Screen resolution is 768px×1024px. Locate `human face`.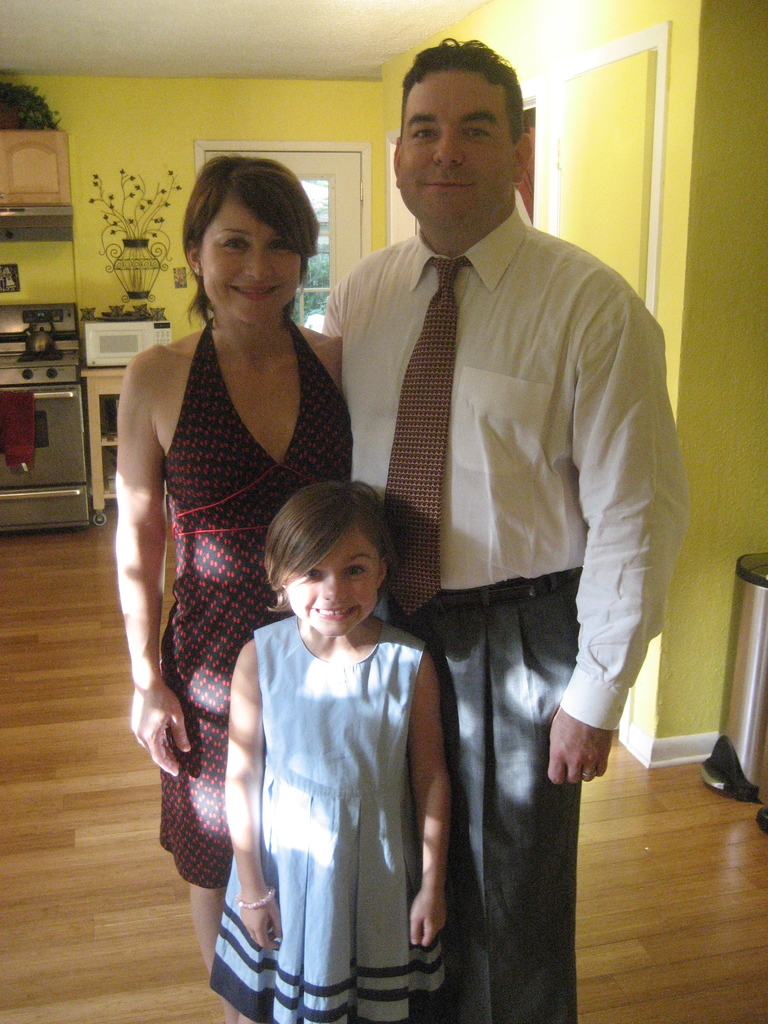
196,195,302,316.
